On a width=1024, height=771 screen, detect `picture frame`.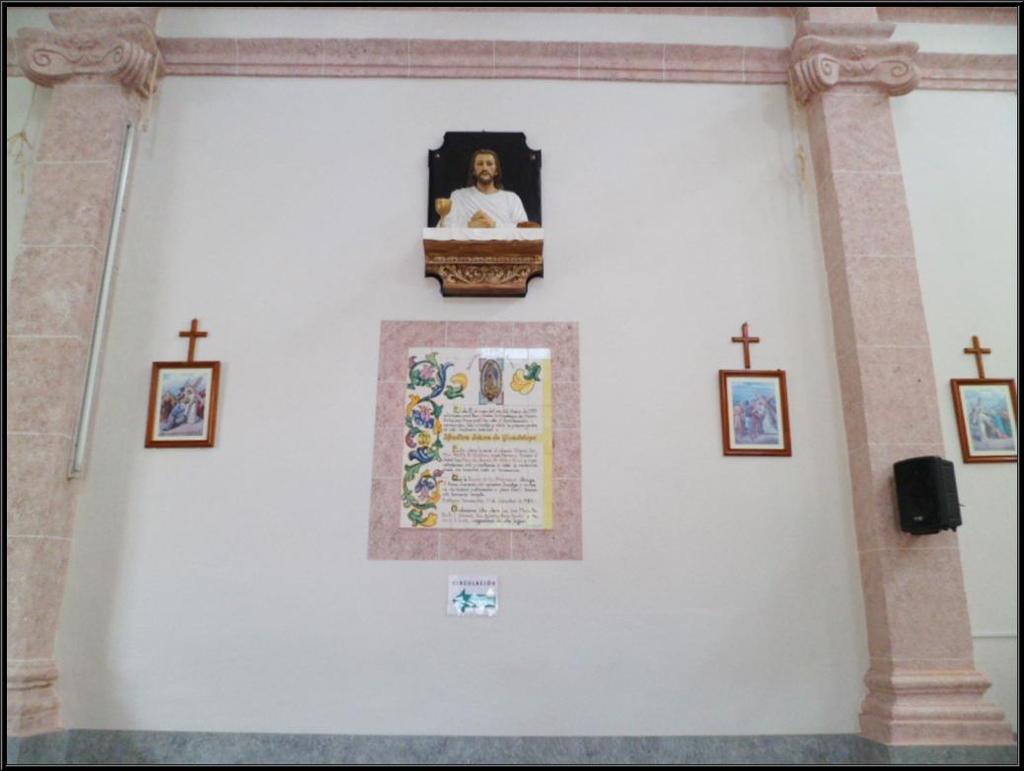
x1=723, y1=364, x2=792, y2=458.
